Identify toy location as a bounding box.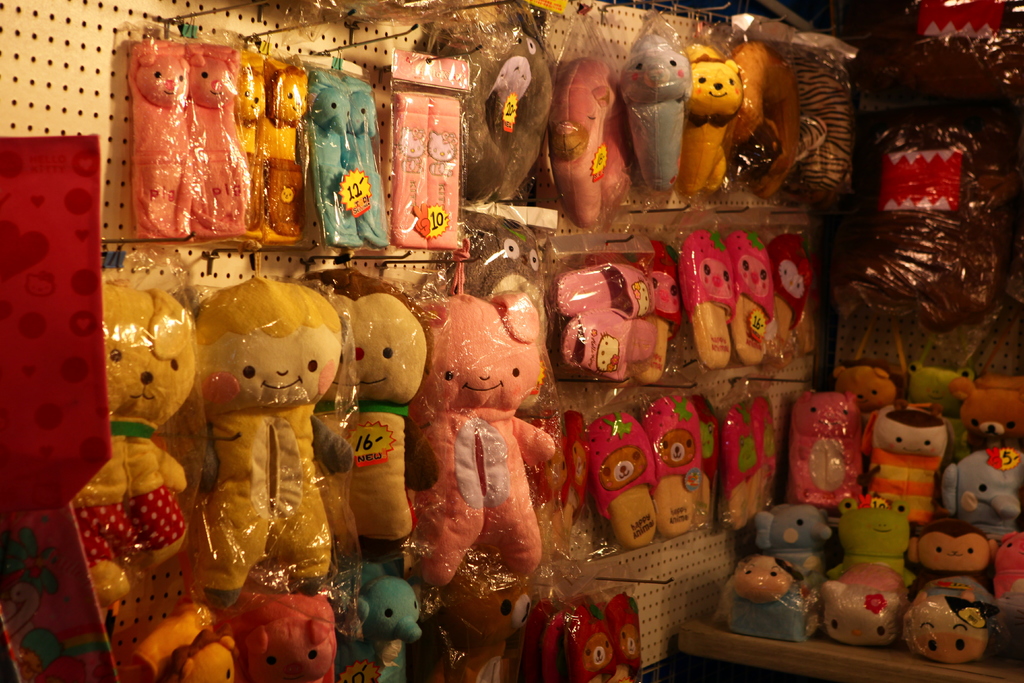
(left=918, top=522, right=1006, bottom=595).
